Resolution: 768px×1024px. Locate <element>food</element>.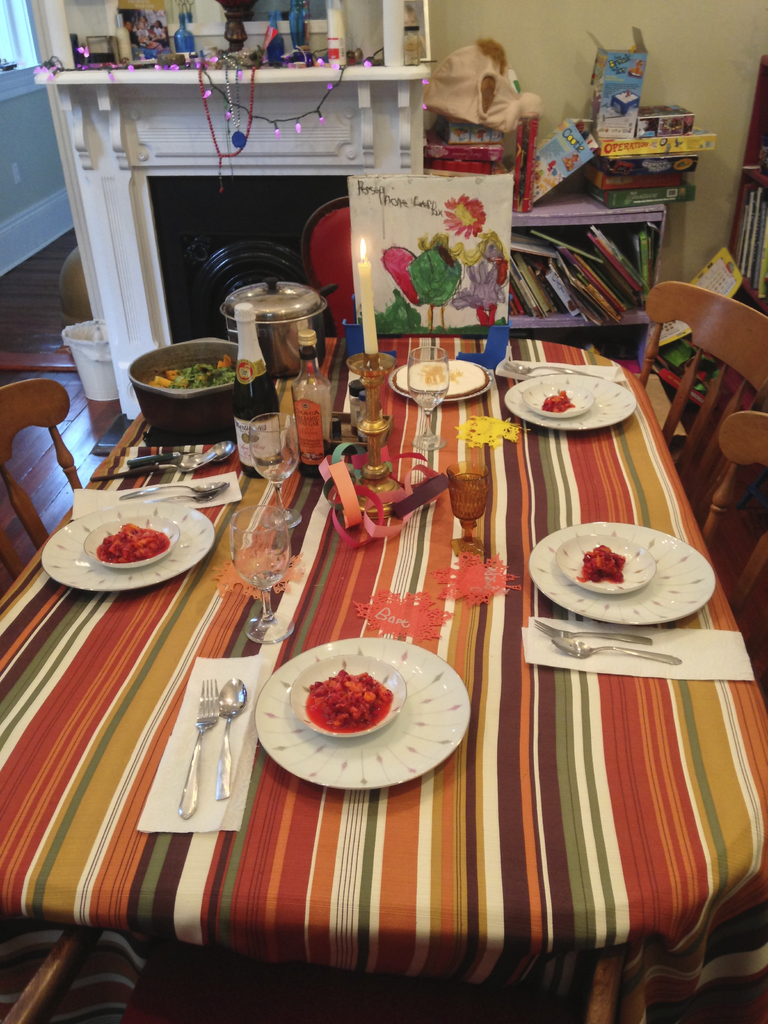
<bbox>538, 386, 577, 416</bbox>.
